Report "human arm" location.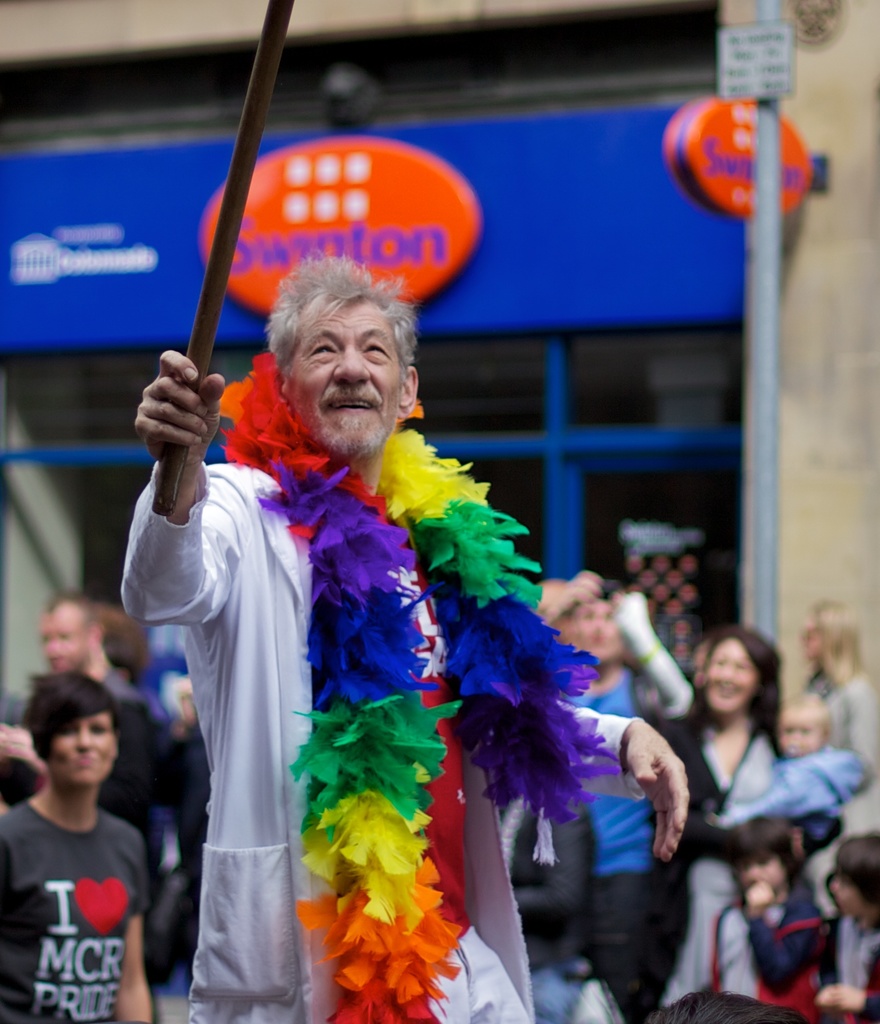
Report: <region>122, 858, 153, 1023</region>.
